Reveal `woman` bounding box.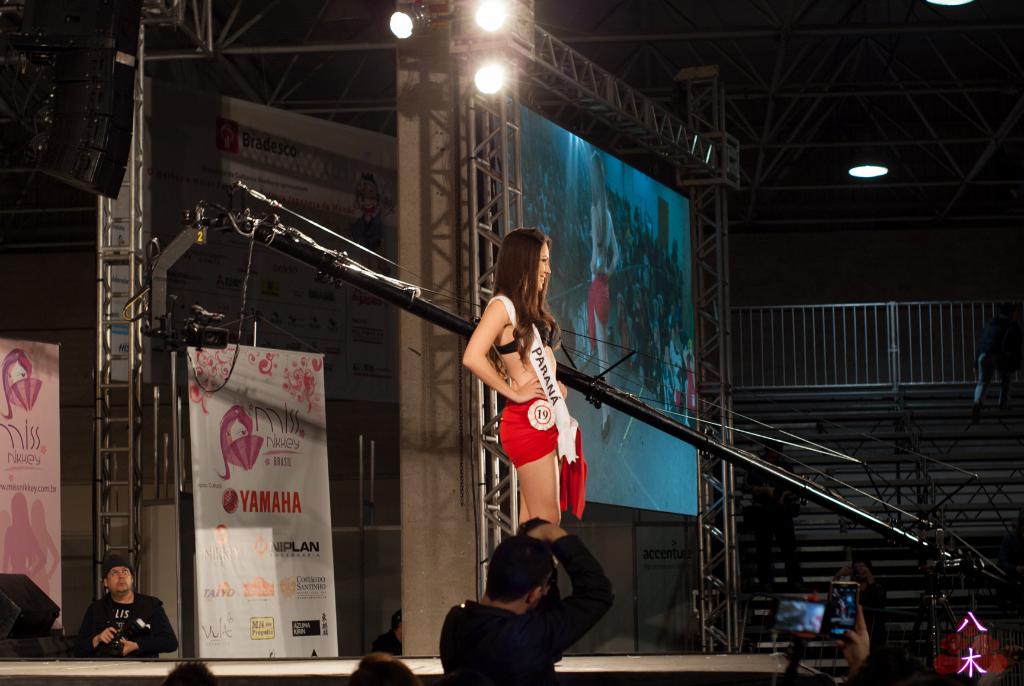
Revealed: detection(460, 208, 586, 603).
